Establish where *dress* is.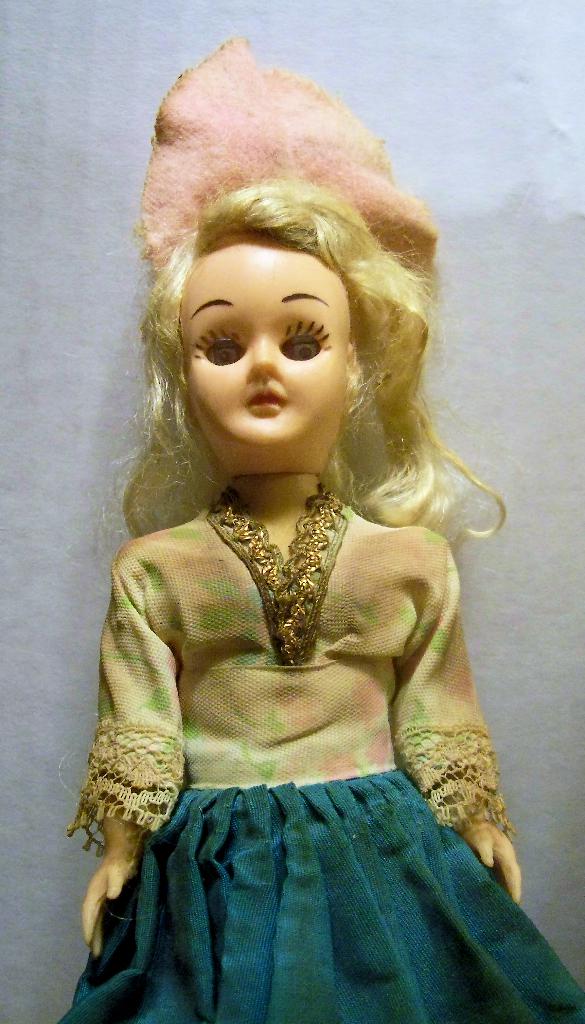
Established at (55,481,584,1023).
